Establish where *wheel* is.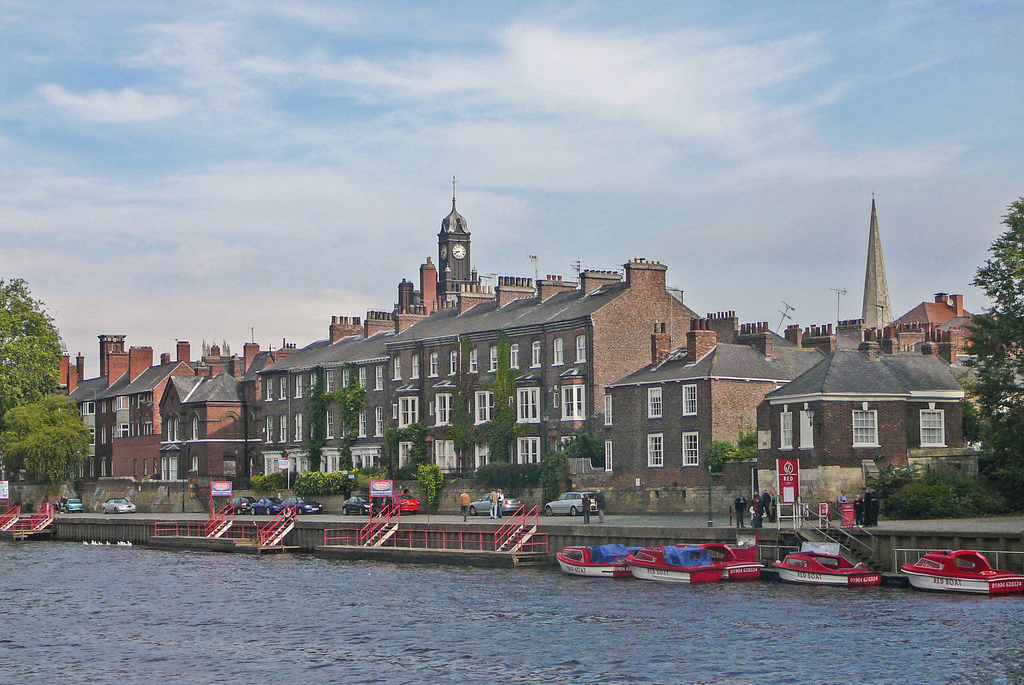
Established at bbox=[265, 508, 273, 514].
